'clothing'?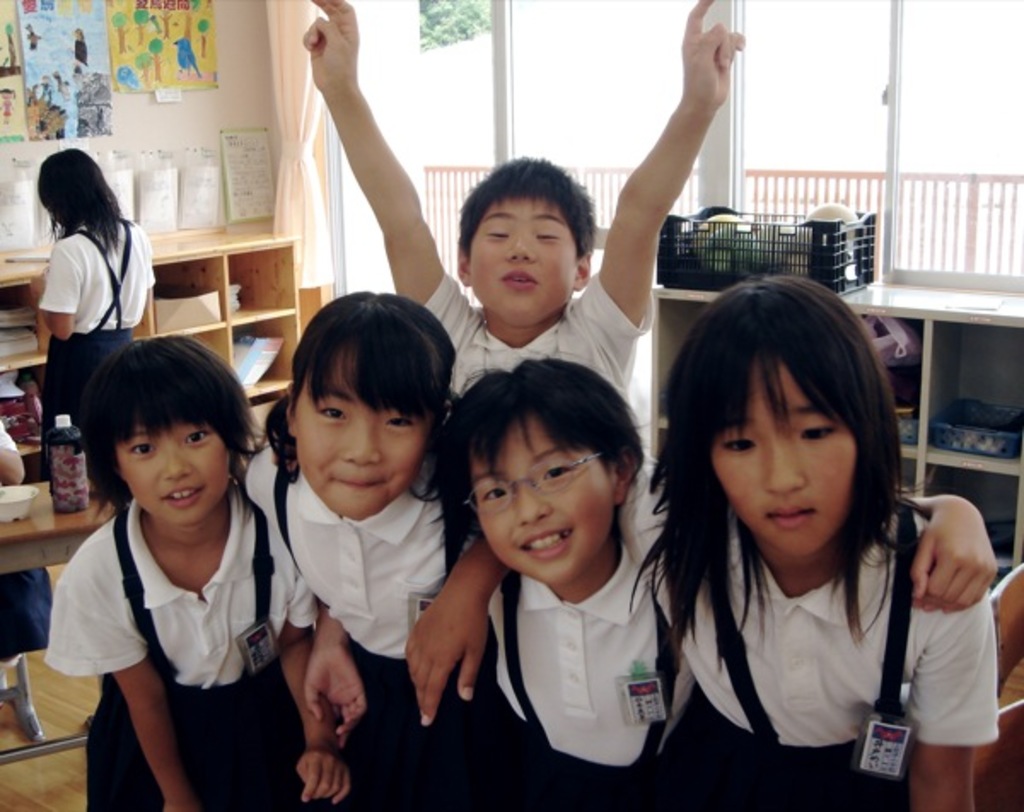
Rect(616, 452, 1000, 810)
